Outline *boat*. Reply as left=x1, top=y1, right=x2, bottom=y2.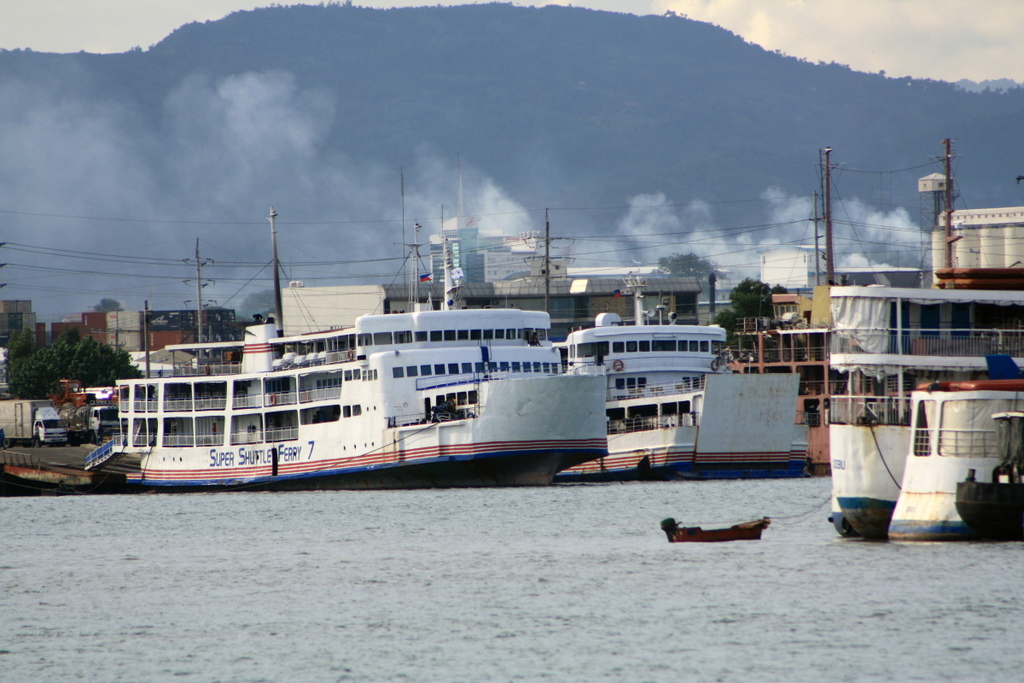
left=556, top=322, right=805, bottom=482.
